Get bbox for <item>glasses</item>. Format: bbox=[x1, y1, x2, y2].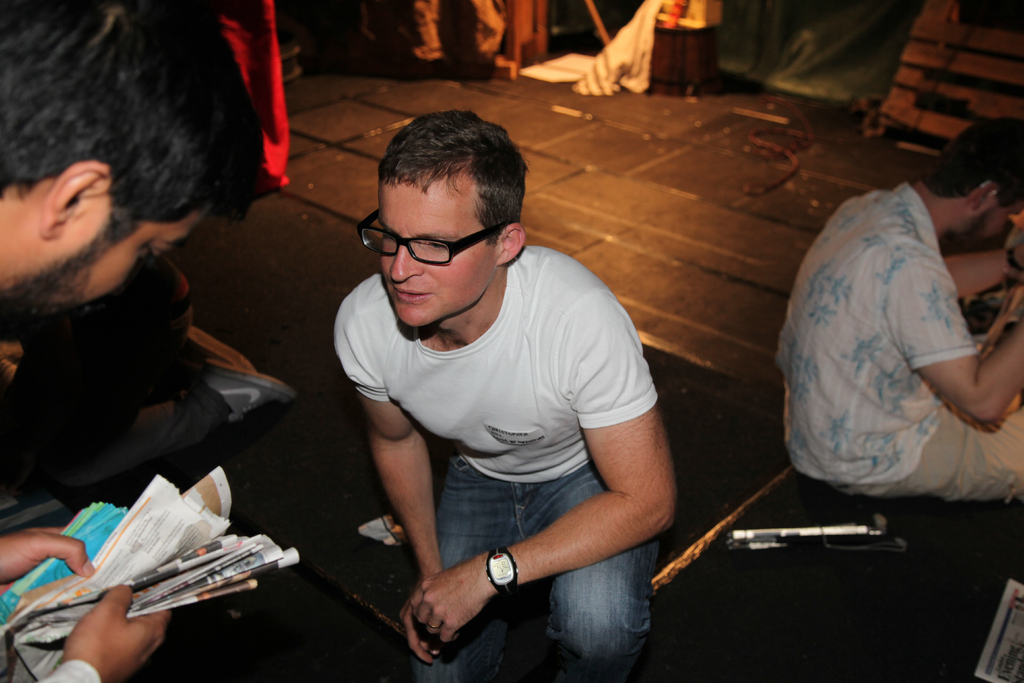
bbox=[359, 224, 517, 269].
